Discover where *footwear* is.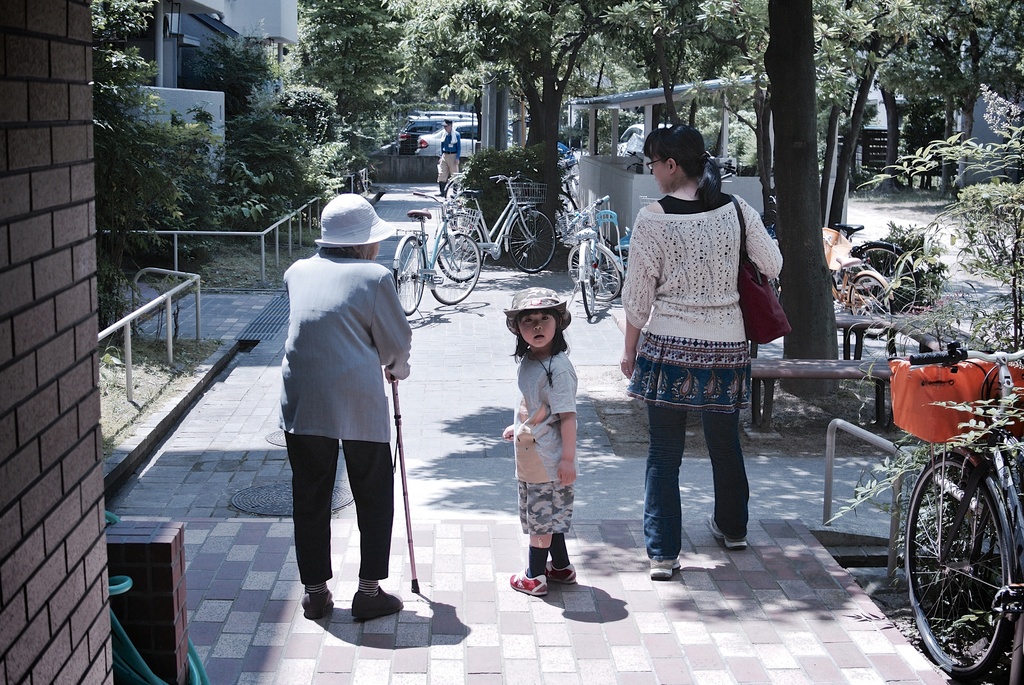
Discovered at rect(707, 512, 748, 547).
